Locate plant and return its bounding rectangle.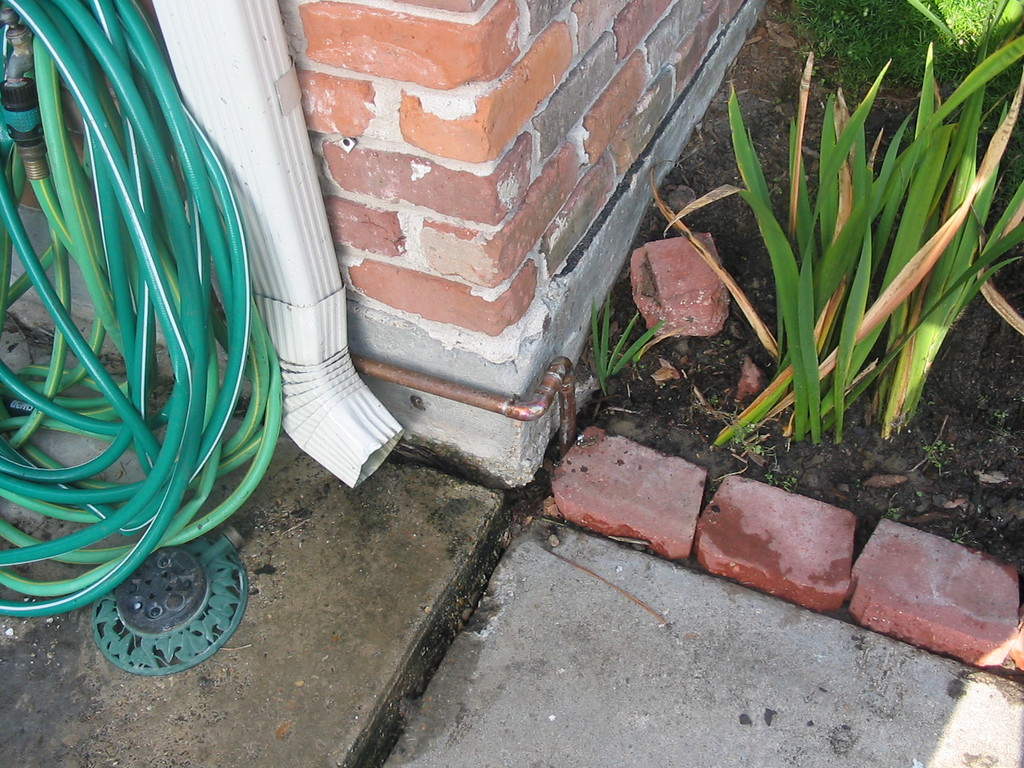
x1=580, y1=285, x2=671, y2=403.
